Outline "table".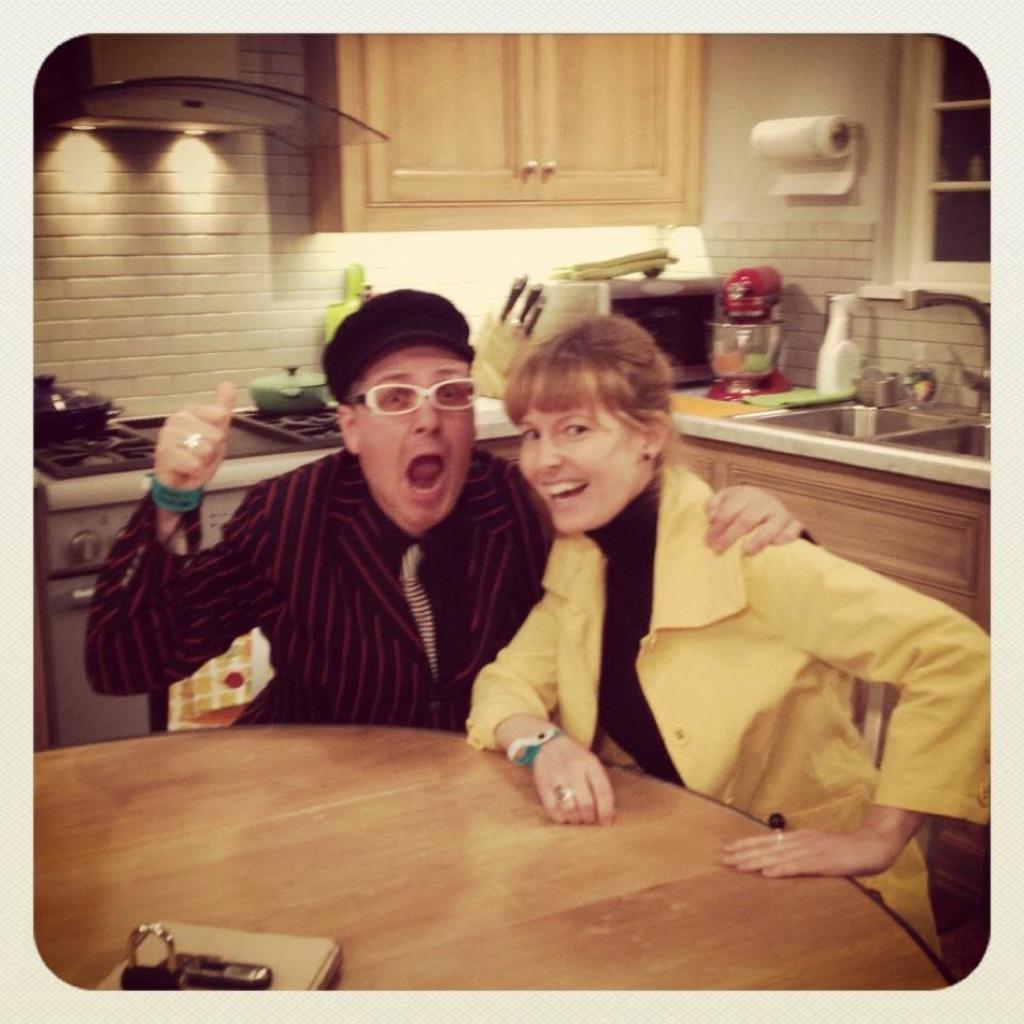
Outline: 143:577:923:966.
